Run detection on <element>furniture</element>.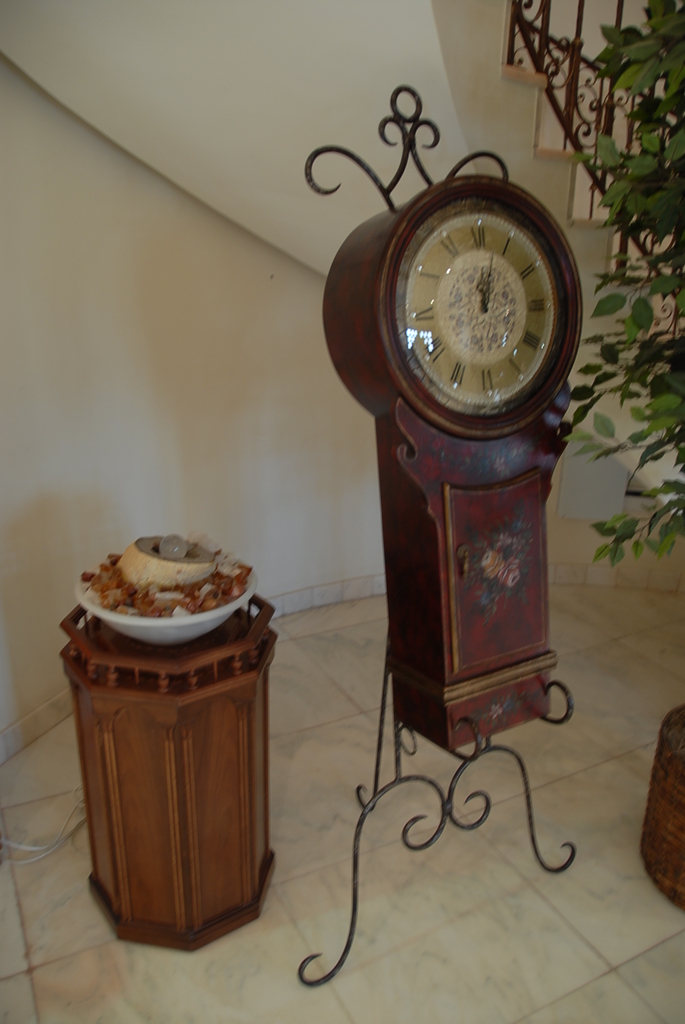
Result: l=317, t=168, r=588, b=752.
